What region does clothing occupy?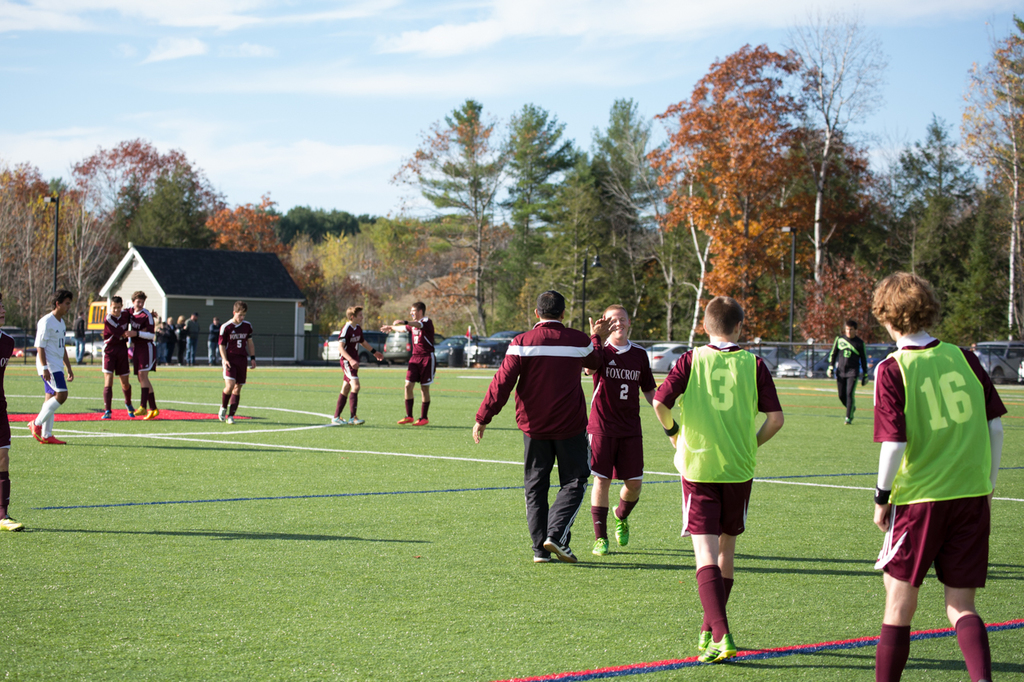
[x1=162, y1=319, x2=178, y2=353].
